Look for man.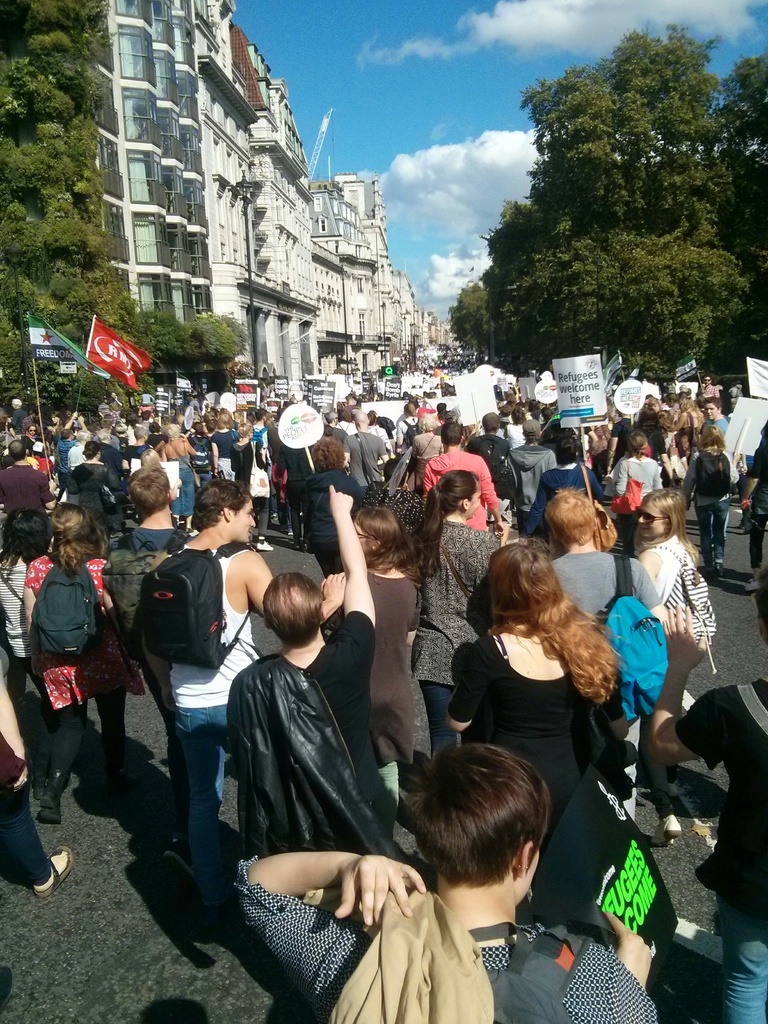
Found: <region>233, 739, 650, 1023</region>.
